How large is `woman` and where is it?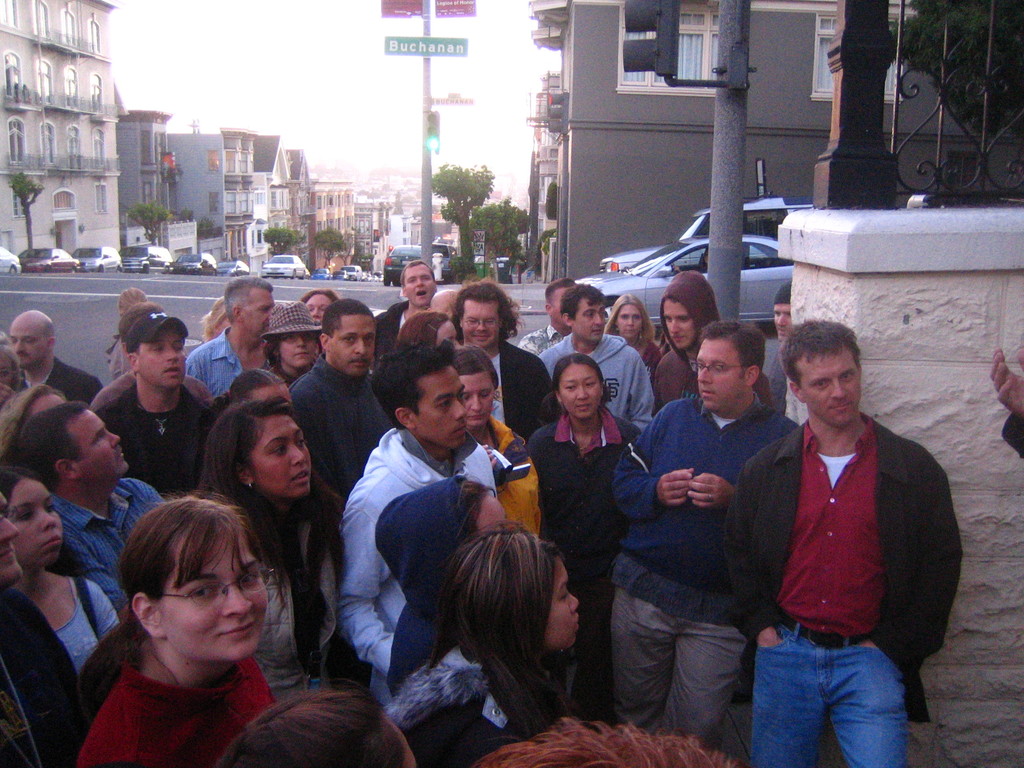
Bounding box: l=199, t=301, r=239, b=346.
